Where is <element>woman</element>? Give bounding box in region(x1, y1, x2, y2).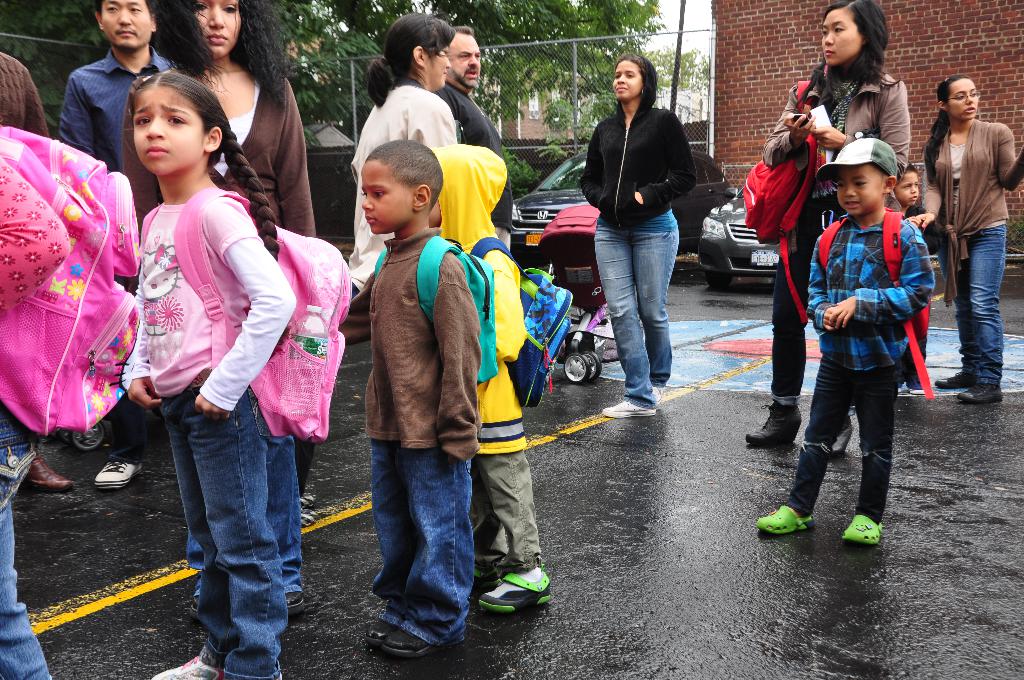
region(575, 61, 714, 427).
